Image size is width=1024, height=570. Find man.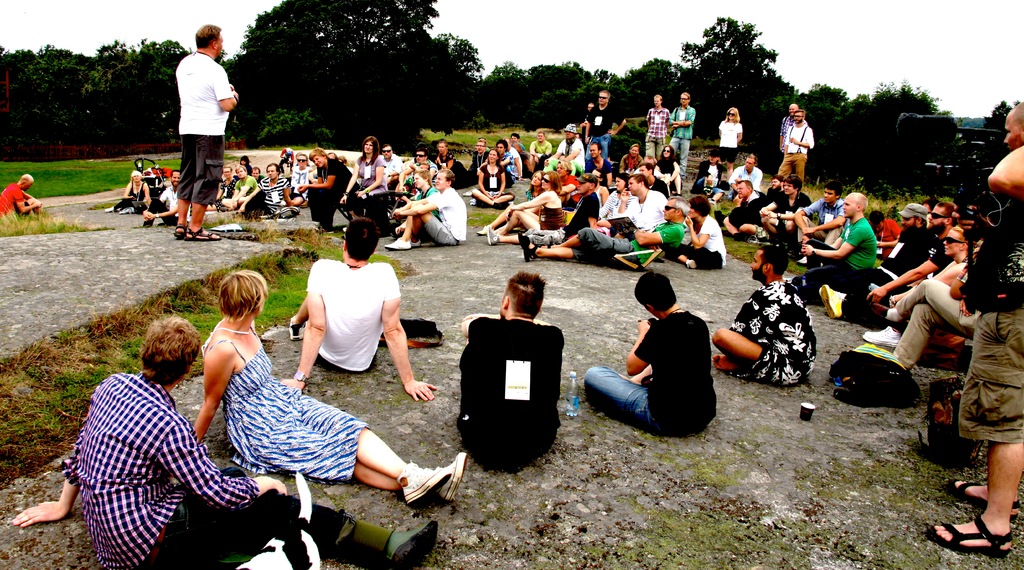
[663,88,698,185].
